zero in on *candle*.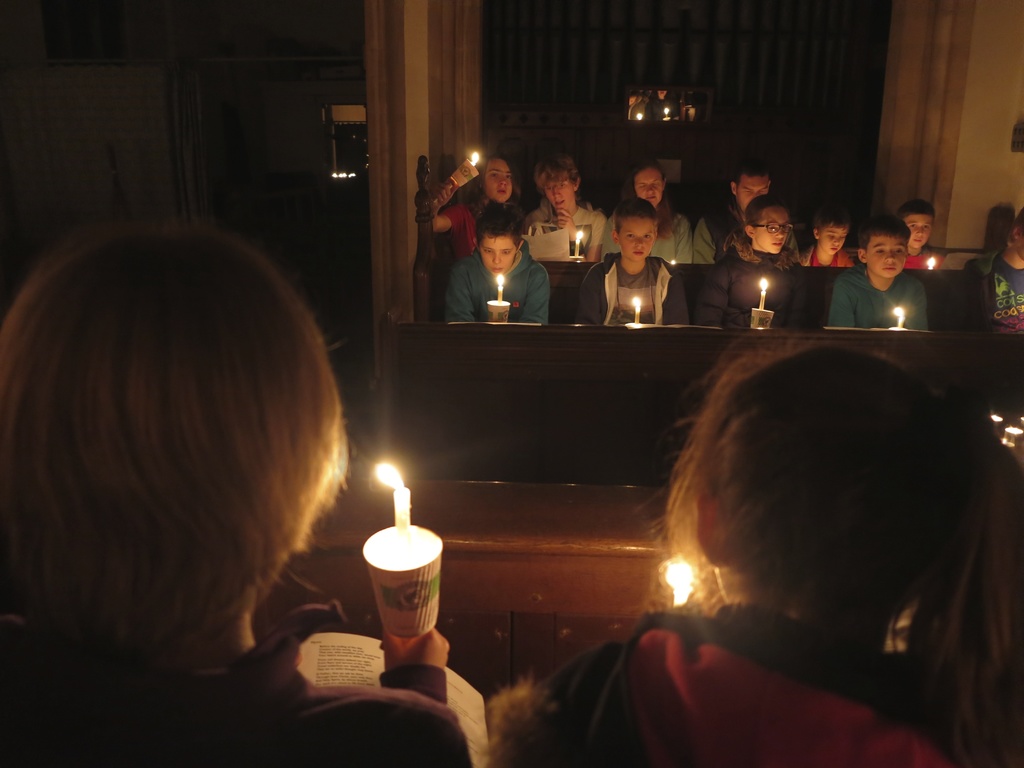
Zeroed in: select_region(634, 298, 640, 321).
